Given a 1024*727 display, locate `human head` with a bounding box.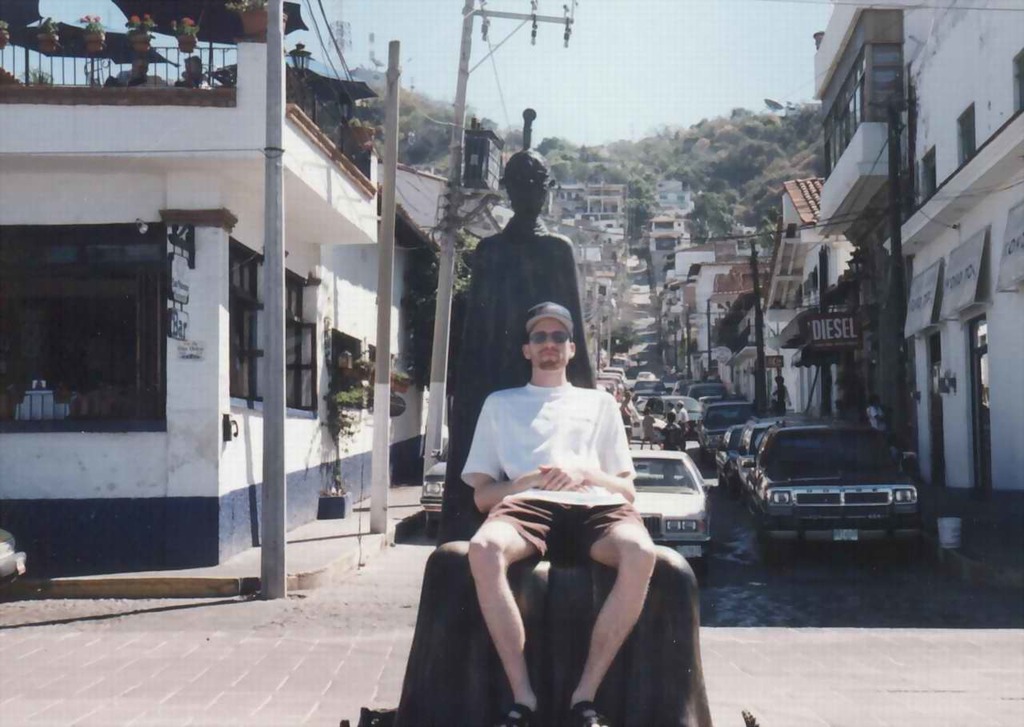
Located: 503:153:547:218.
